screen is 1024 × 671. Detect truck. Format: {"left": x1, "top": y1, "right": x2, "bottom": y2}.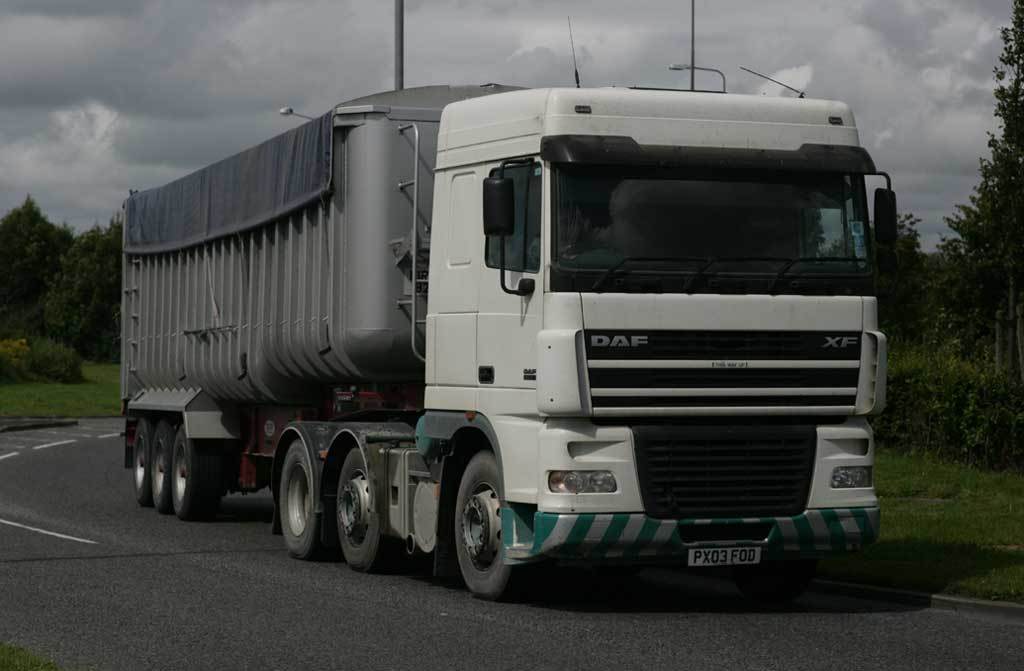
{"left": 107, "top": 10, "right": 908, "bottom": 614}.
